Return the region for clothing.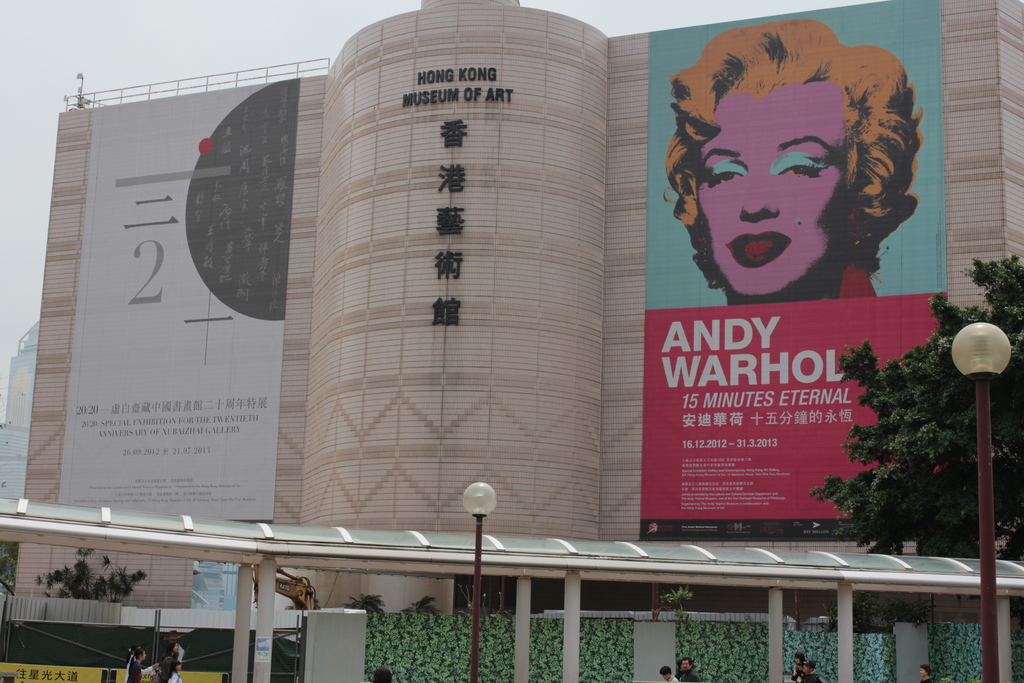
region(921, 677, 938, 682).
